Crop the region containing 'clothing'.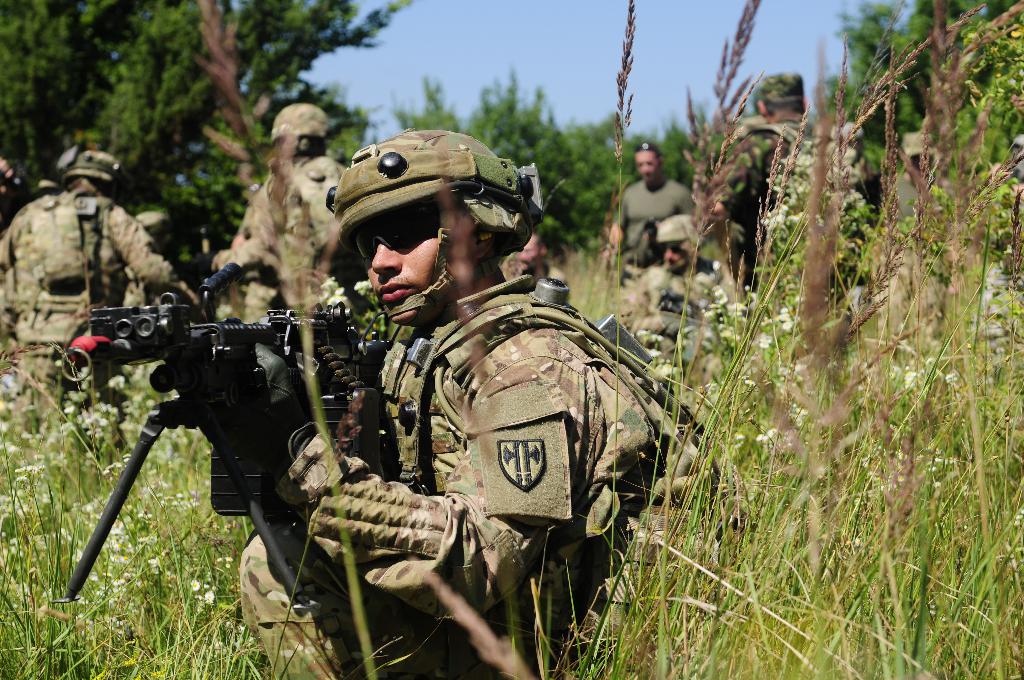
Crop region: 0/179/172/393.
